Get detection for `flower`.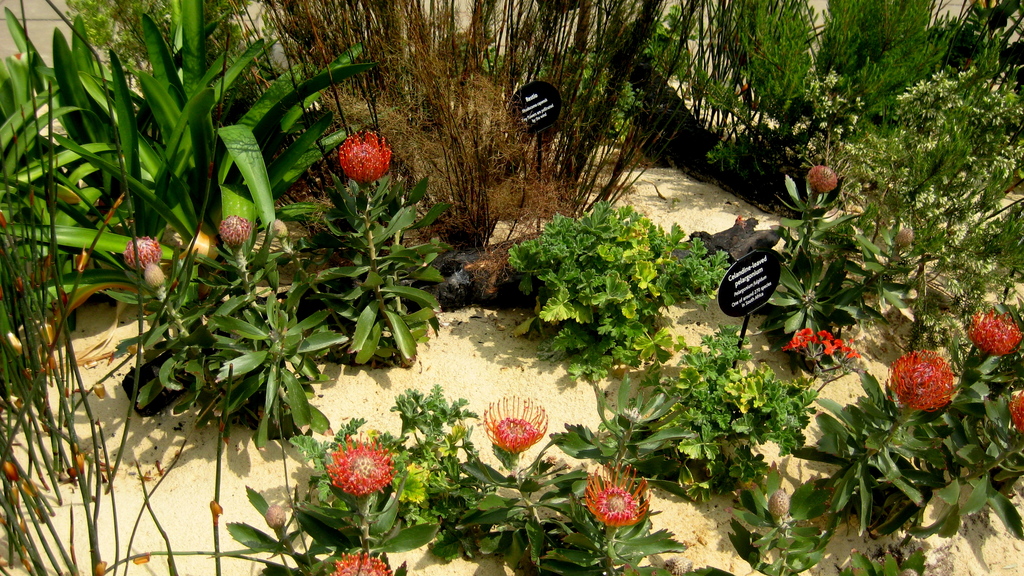
Detection: <bbox>481, 392, 551, 458</bbox>.
